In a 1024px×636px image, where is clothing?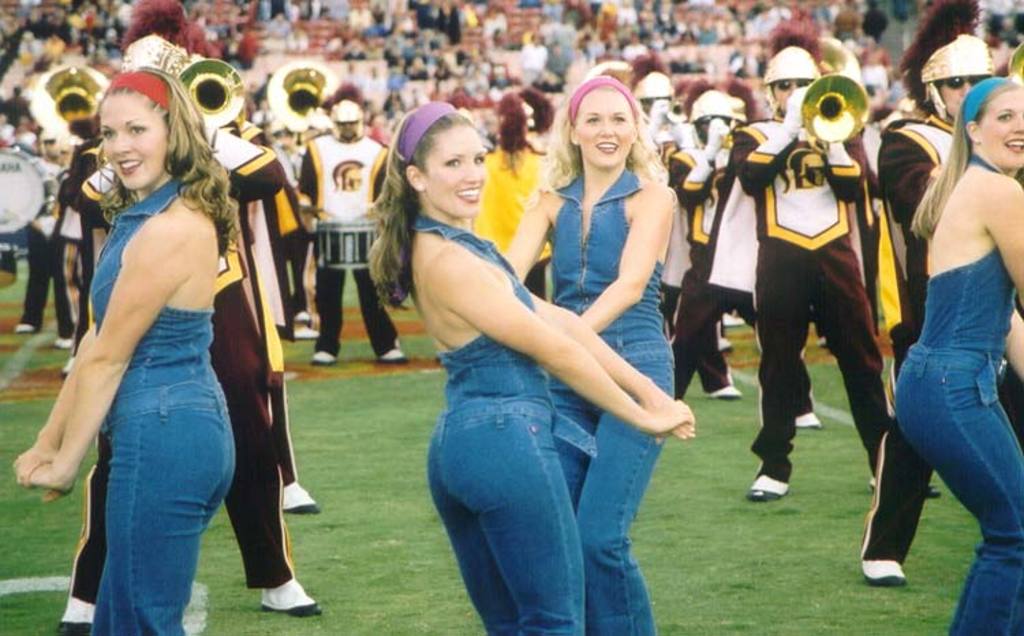
(x1=901, y1=146, x2=1023, y2=635).
